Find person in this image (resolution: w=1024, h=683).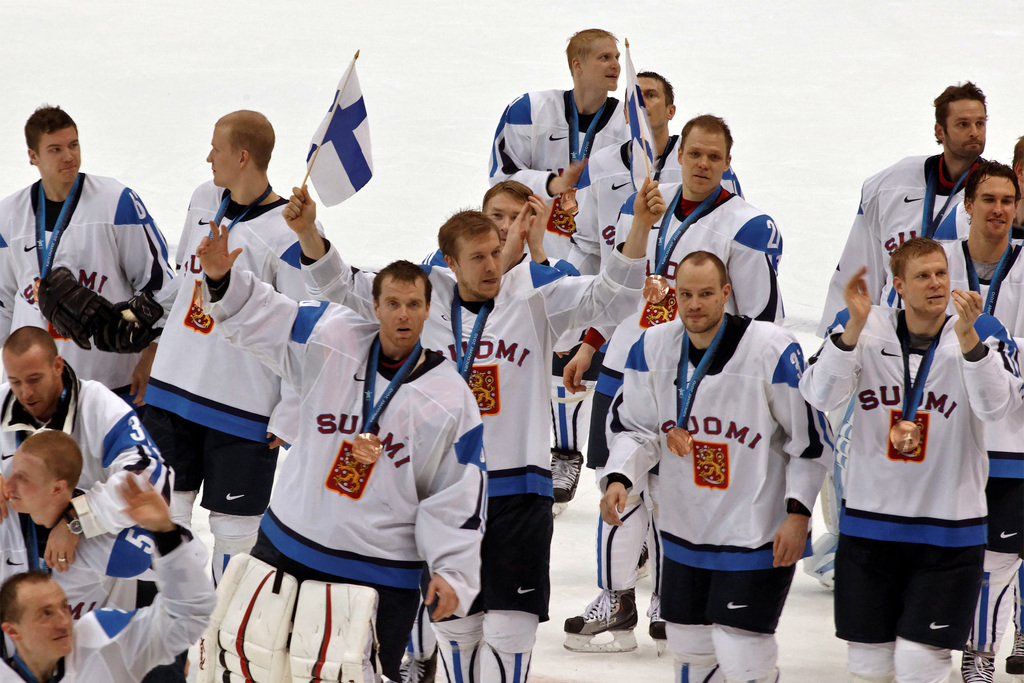
823:190:1004:675.
